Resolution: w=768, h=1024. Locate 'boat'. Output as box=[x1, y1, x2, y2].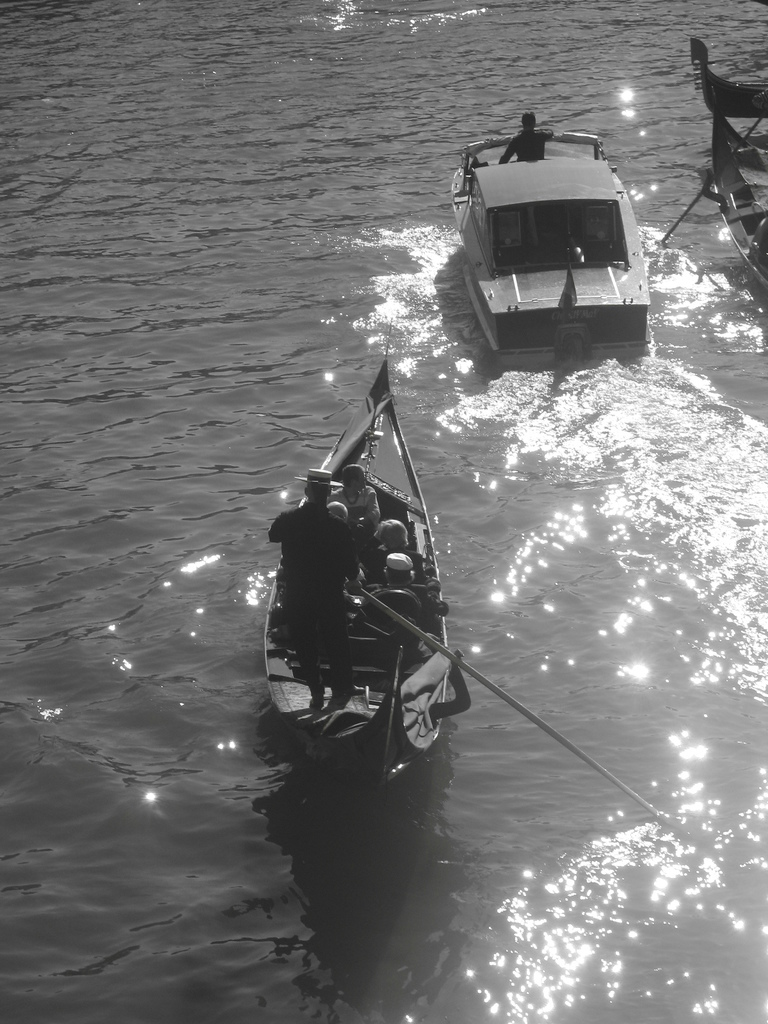
box=[255, 346, 460, 804].
